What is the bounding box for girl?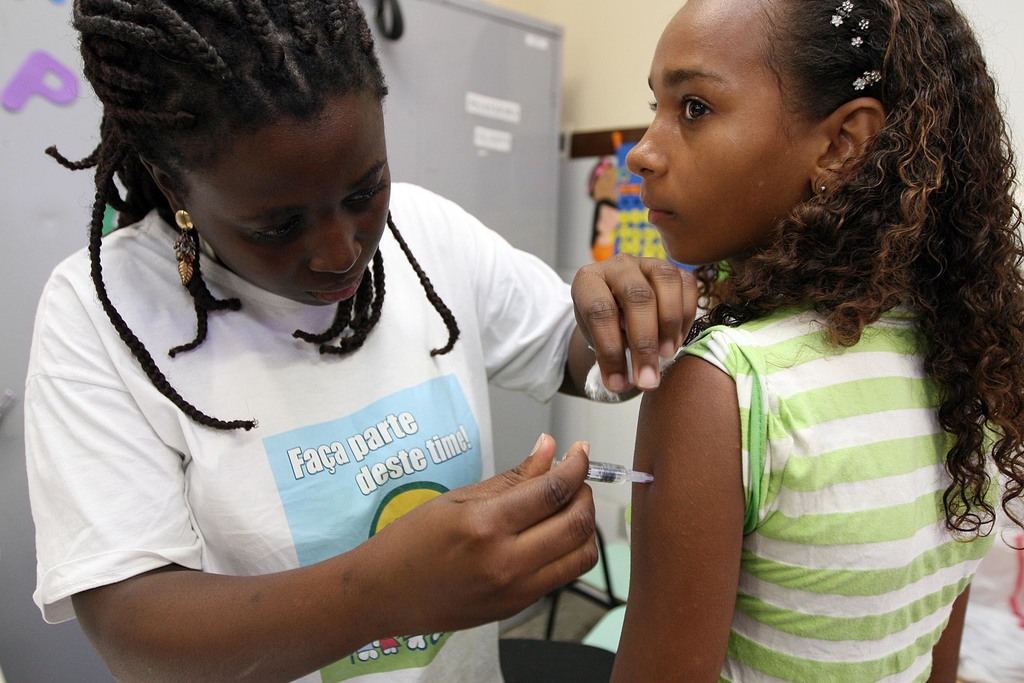
pyautogui.locateOnScreen(31, 0, 698, 682).
